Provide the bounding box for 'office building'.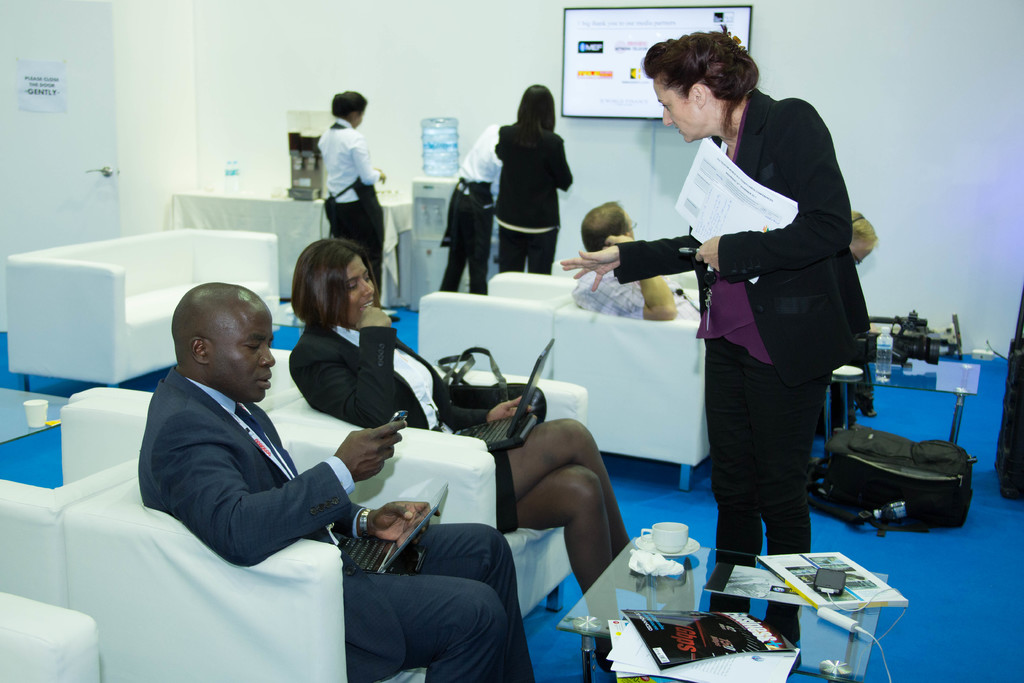
left=0, top=0, right=1023, bottom=682.
